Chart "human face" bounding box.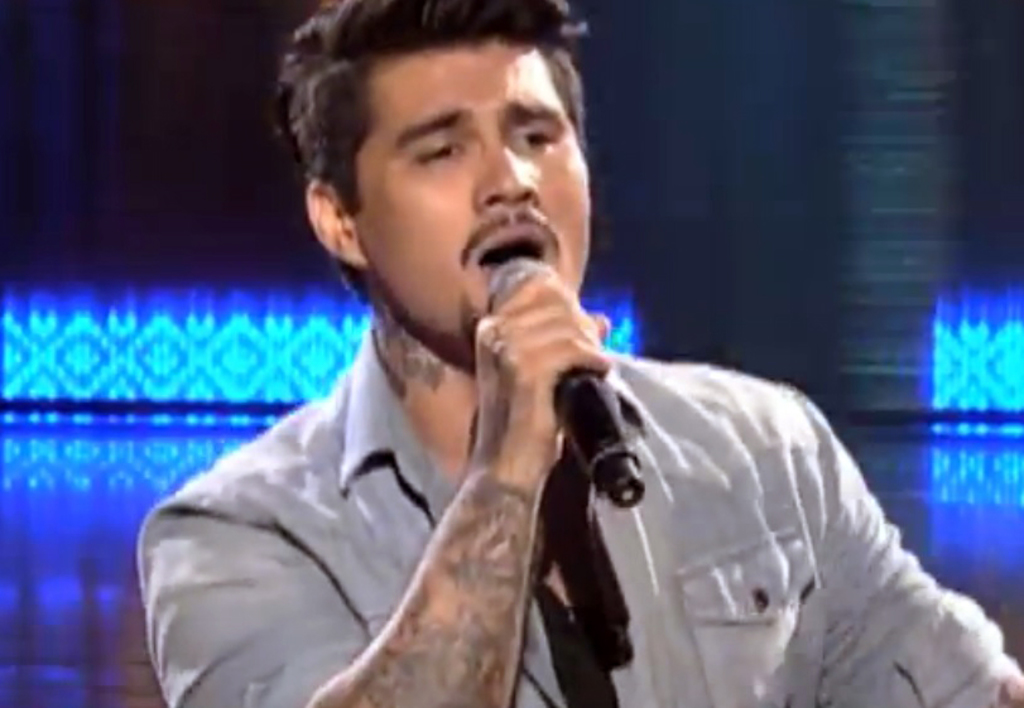
Charted: box=[352, 39, 597, 345].
